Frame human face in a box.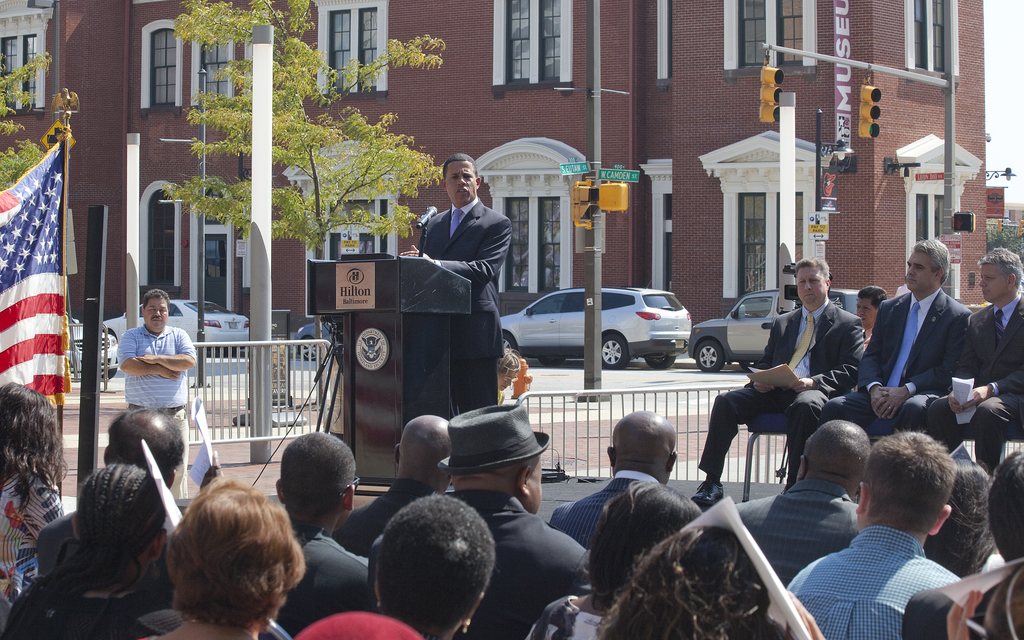
crop(141, 298, 170, 335).
